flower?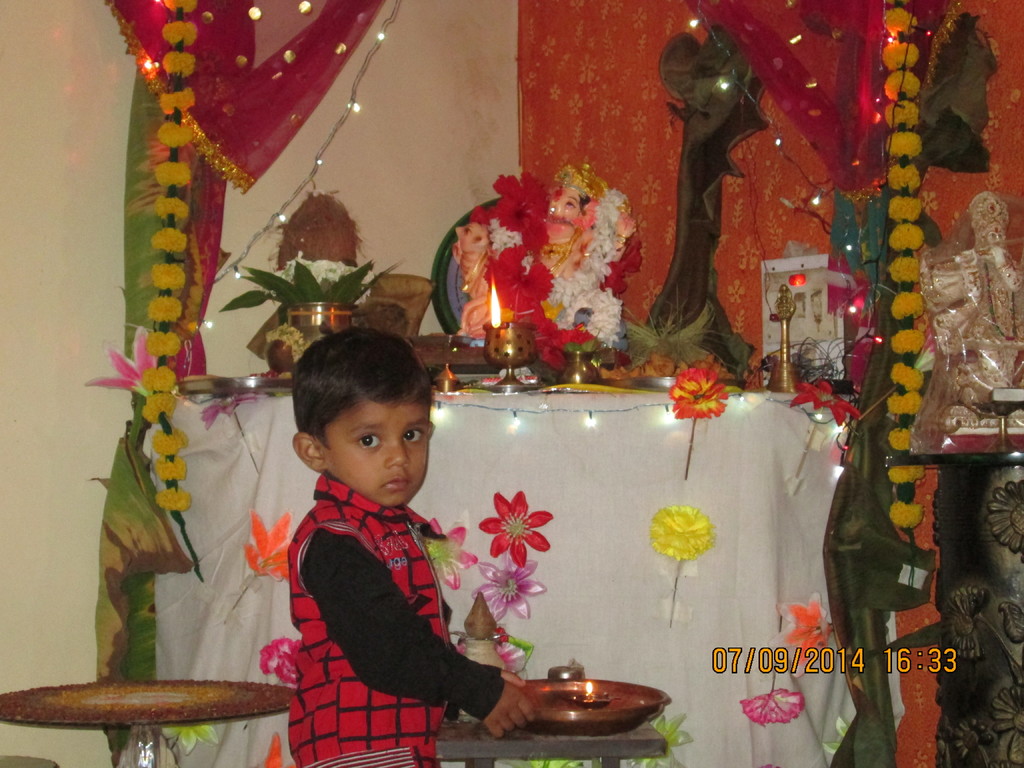
[x1=454, y1=630, x2=532, y2=683]
